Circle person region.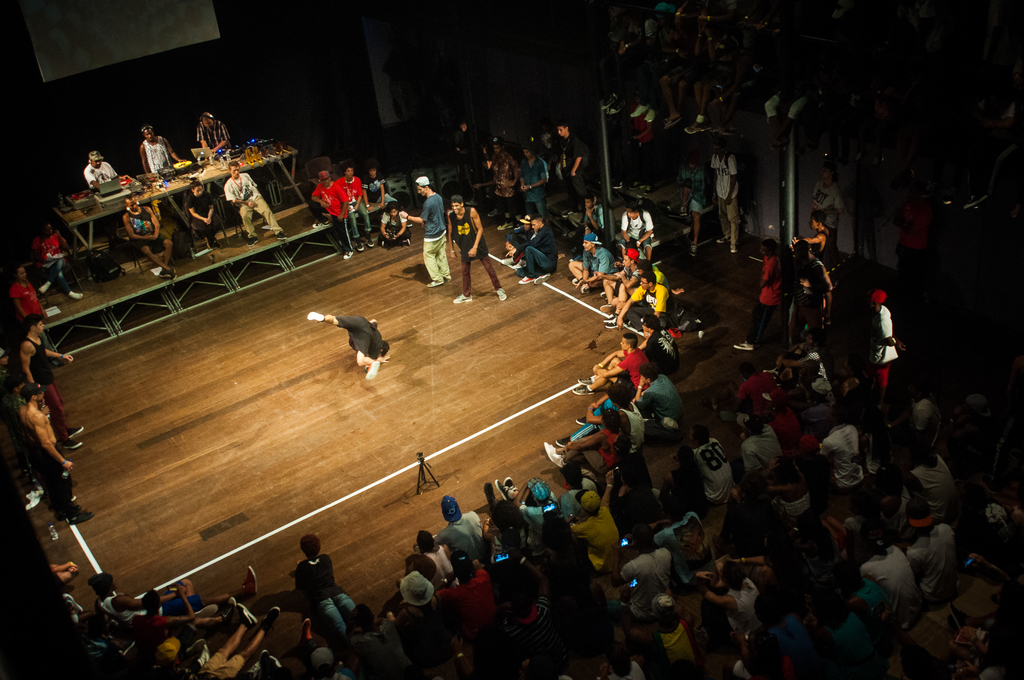
Region: left=739, top=357, right=779, bottom=425.
